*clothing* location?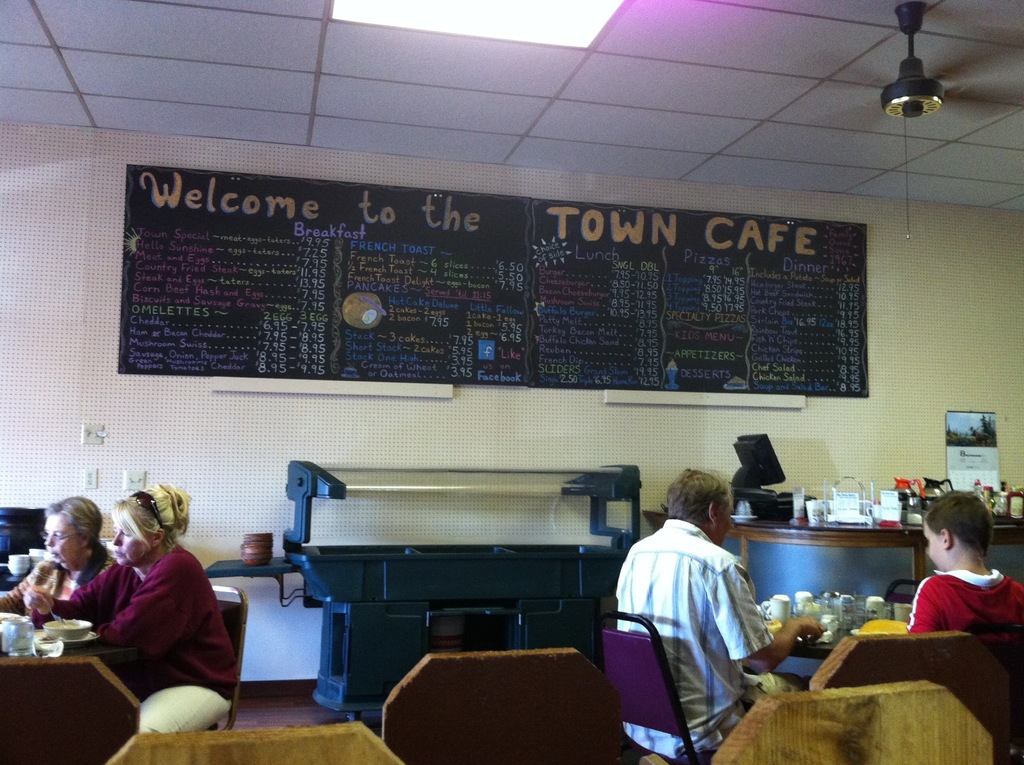
909 567 1023 635
